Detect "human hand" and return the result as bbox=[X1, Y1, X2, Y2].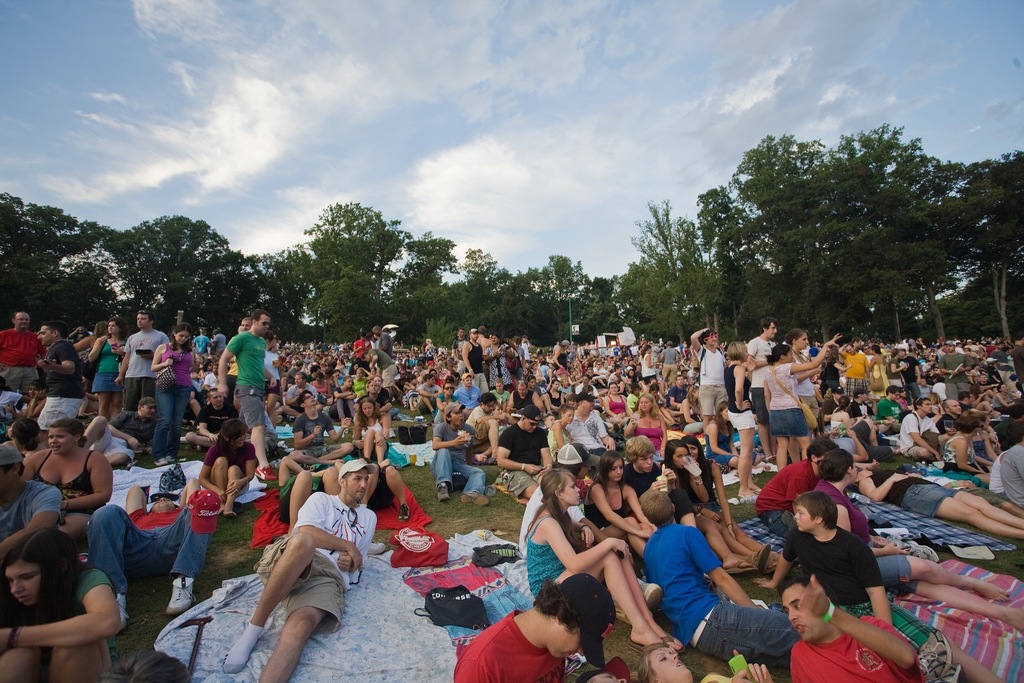
bbox=[224, 479, 246, 500].
